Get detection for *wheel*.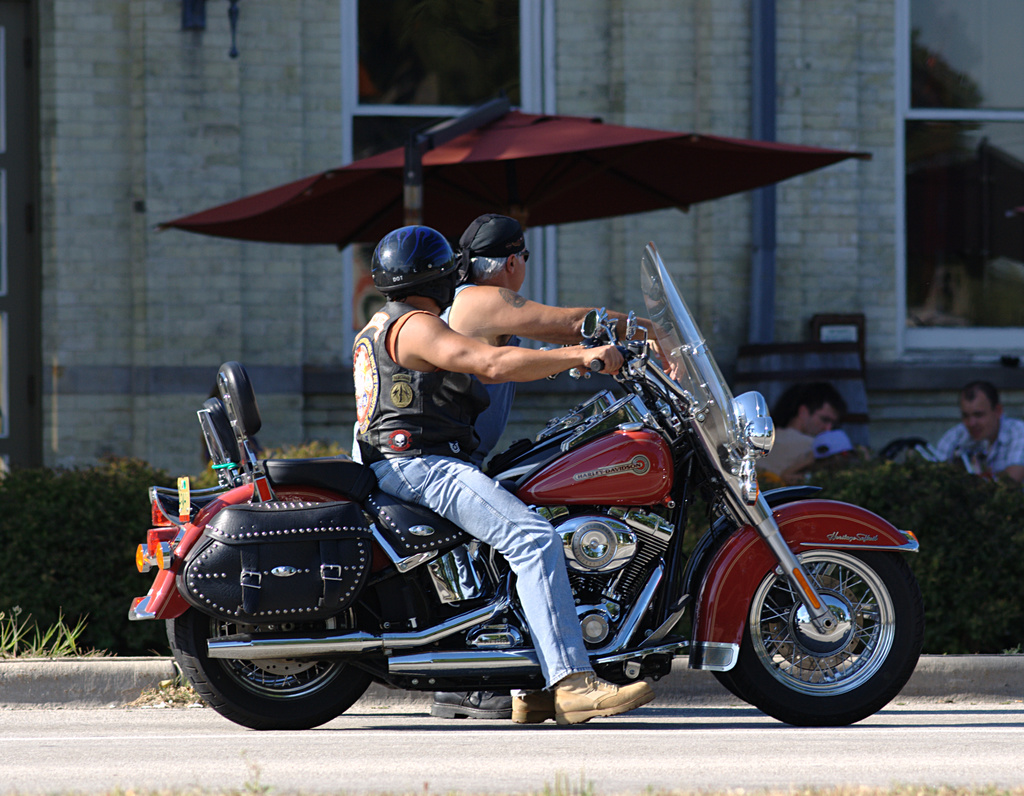
Detection: <bbox>740, 540, 906, 715</bbox>.
